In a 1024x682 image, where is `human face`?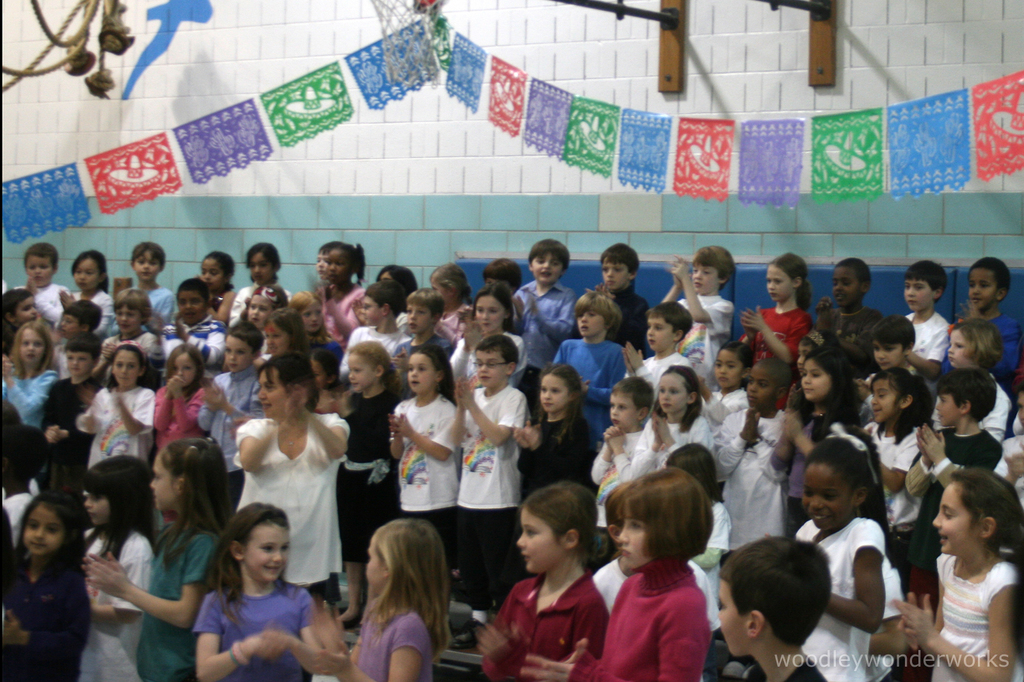
select_region(874, 340, 904, 369).
